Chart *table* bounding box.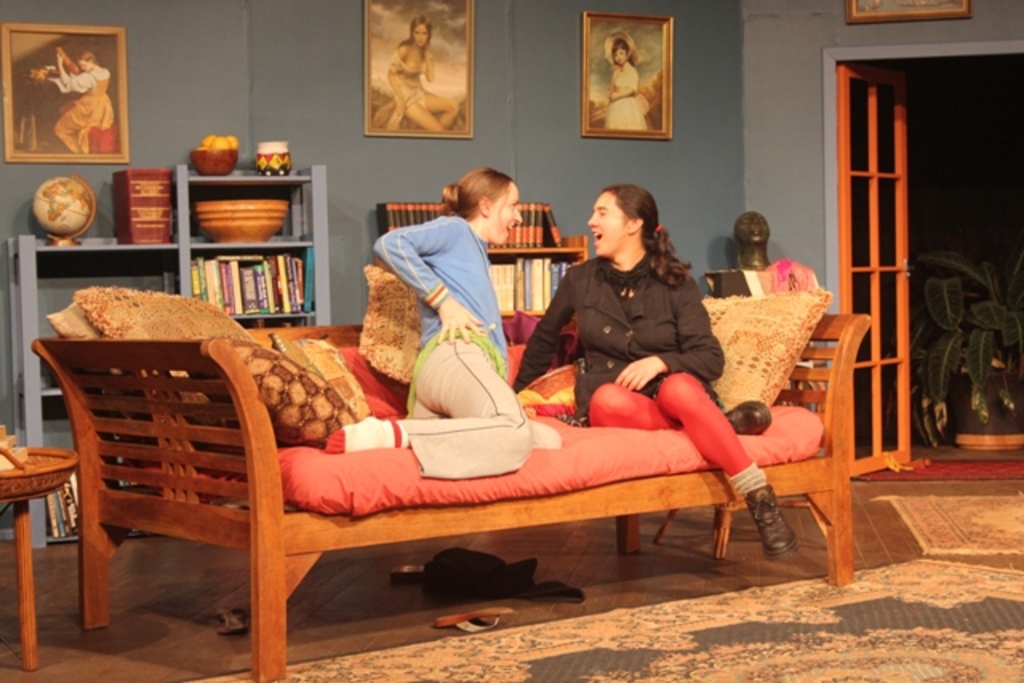
Charted: box=[0, 446, 77, 667].
